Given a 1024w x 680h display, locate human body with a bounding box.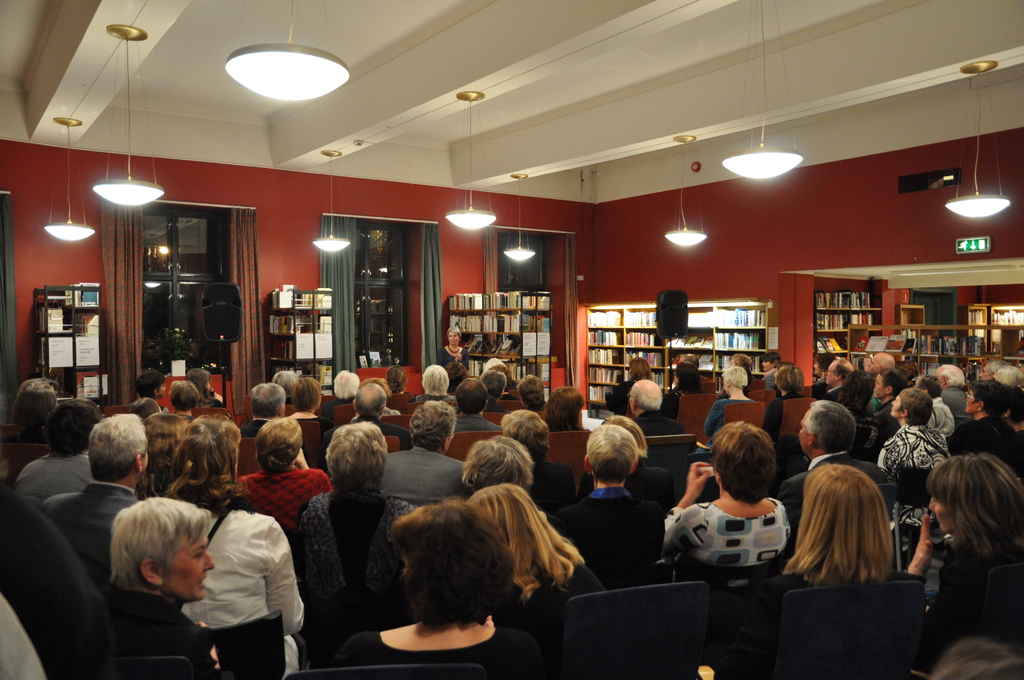
Located: <region>698, 391, 756, 451</region>.
